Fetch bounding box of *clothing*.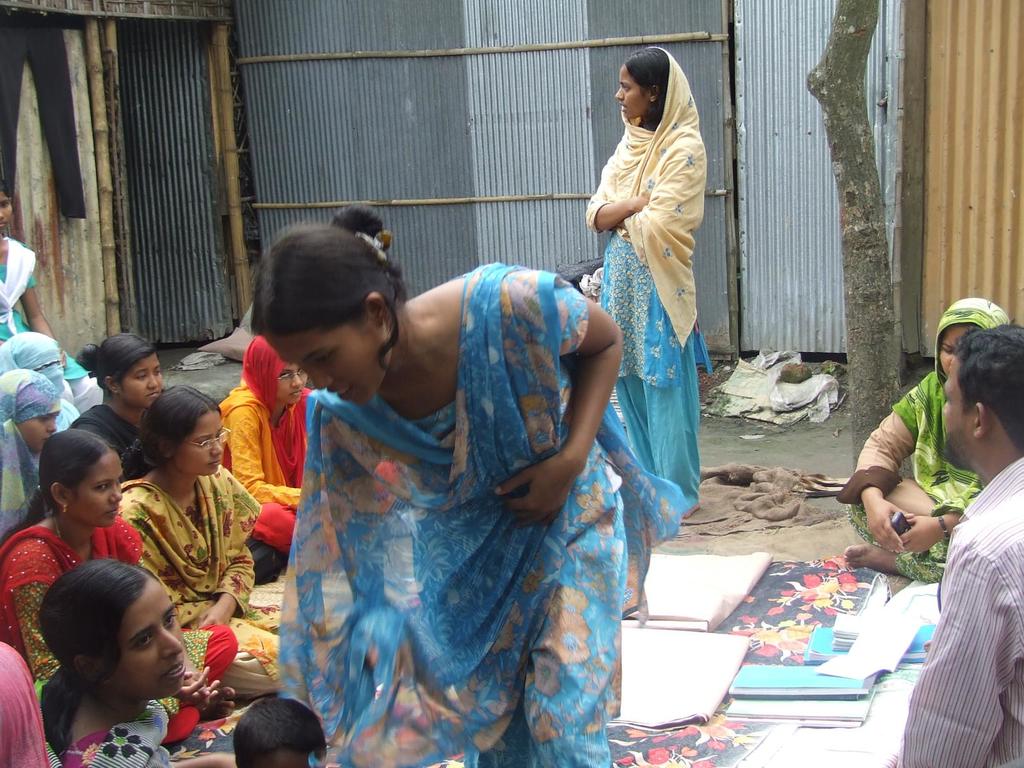
Bbox: BBox(0, 497, 241, 740).
